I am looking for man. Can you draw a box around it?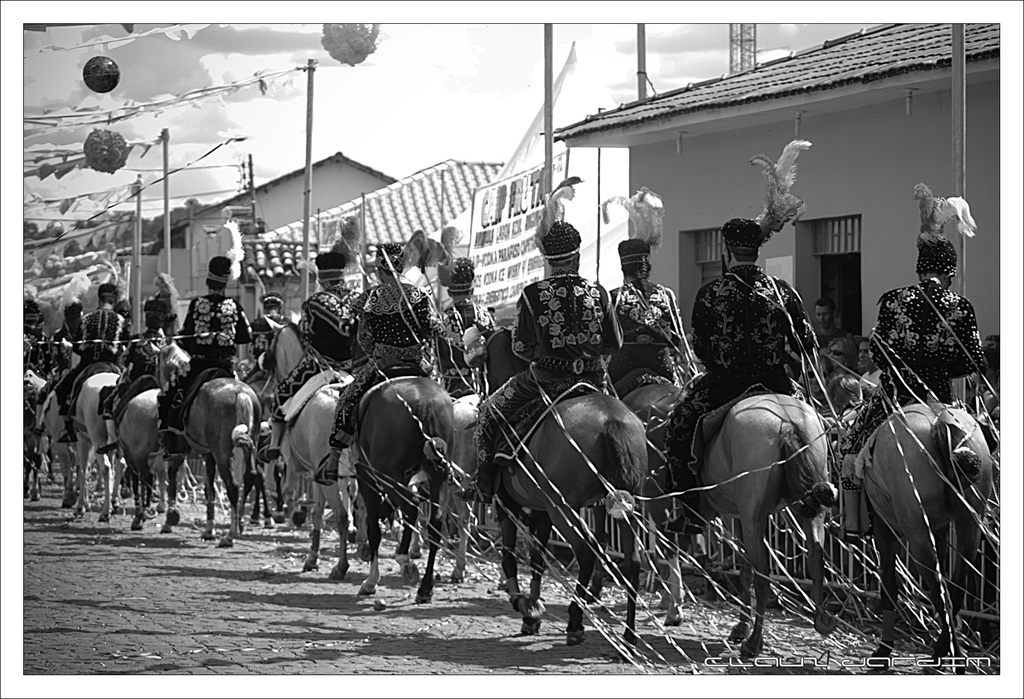
Sure, the bounding box is detection(667, 222, 820, 525).
